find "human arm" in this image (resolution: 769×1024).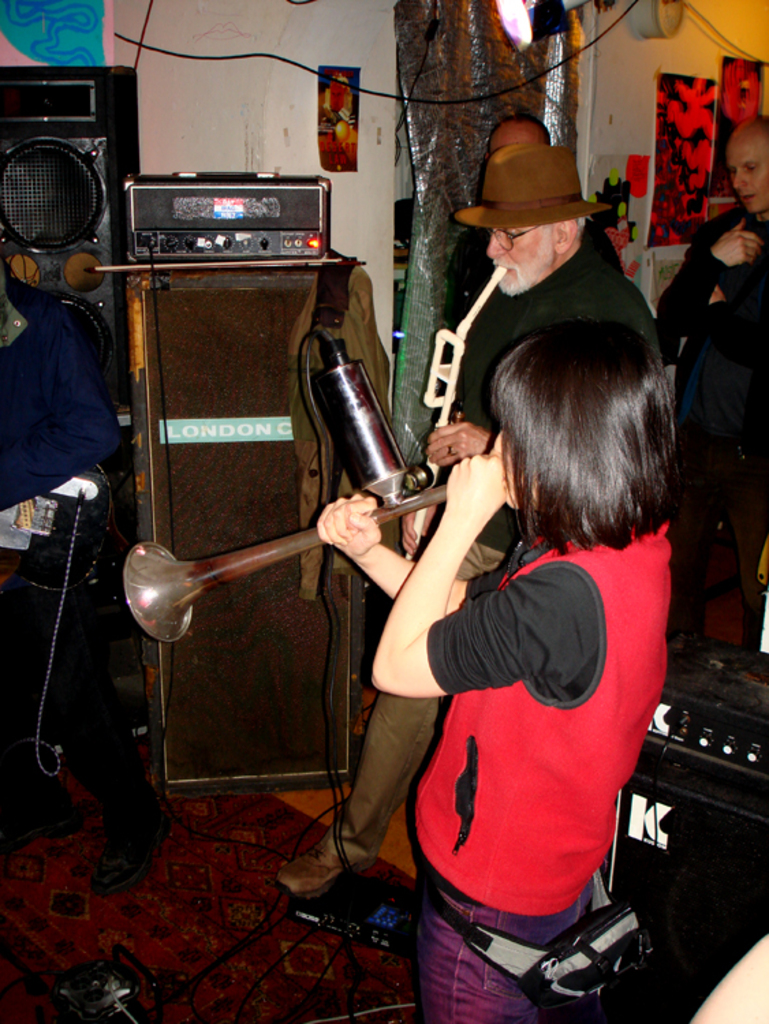
box(646, 218, 768, 345).
